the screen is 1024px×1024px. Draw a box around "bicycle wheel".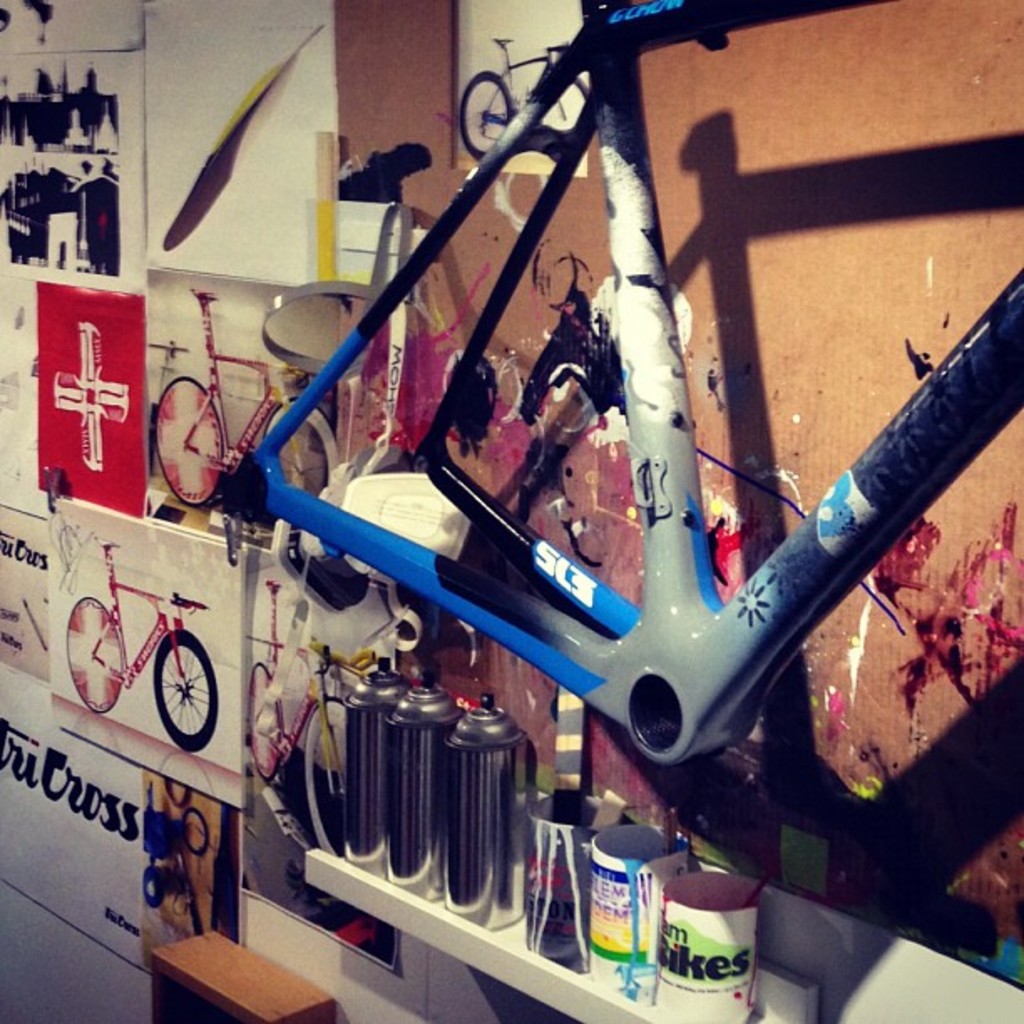
<bbox>268, 393, 336, 497</bbox>.
